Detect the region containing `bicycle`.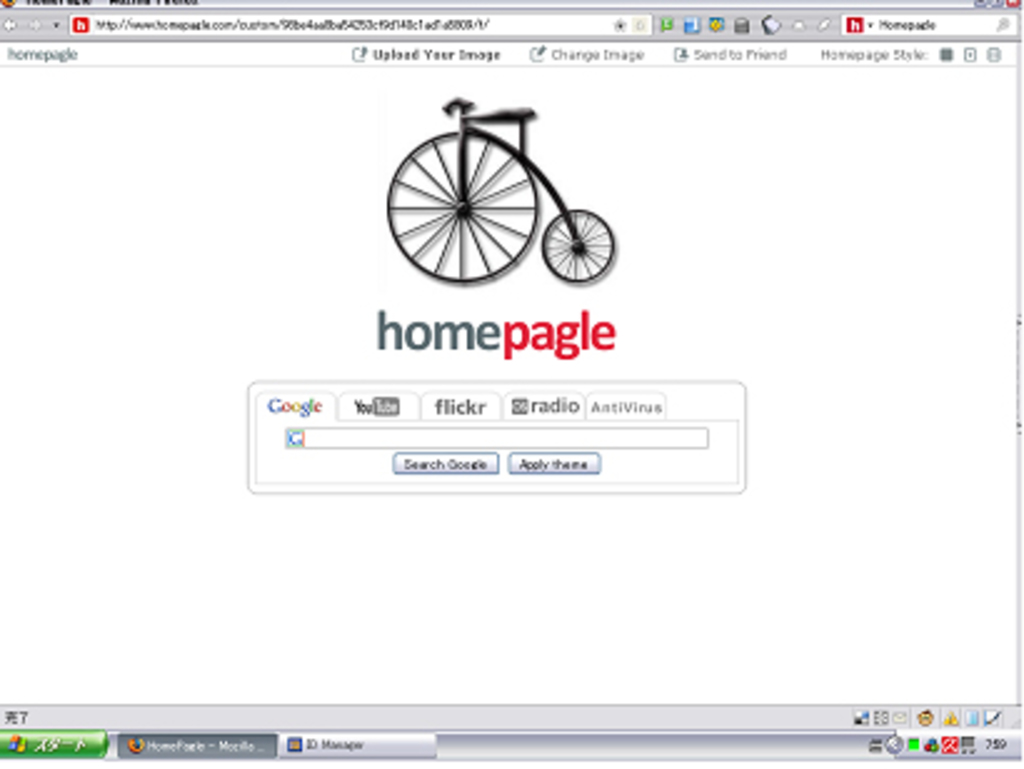
385/92/617/282.
